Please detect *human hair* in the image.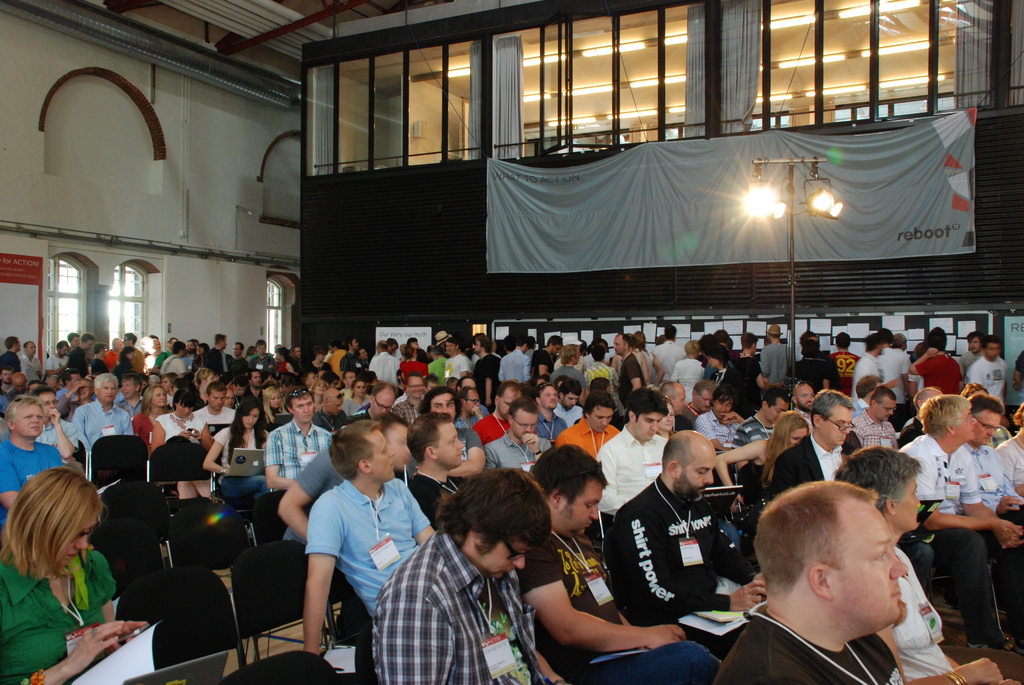
(3,468,105,579).
